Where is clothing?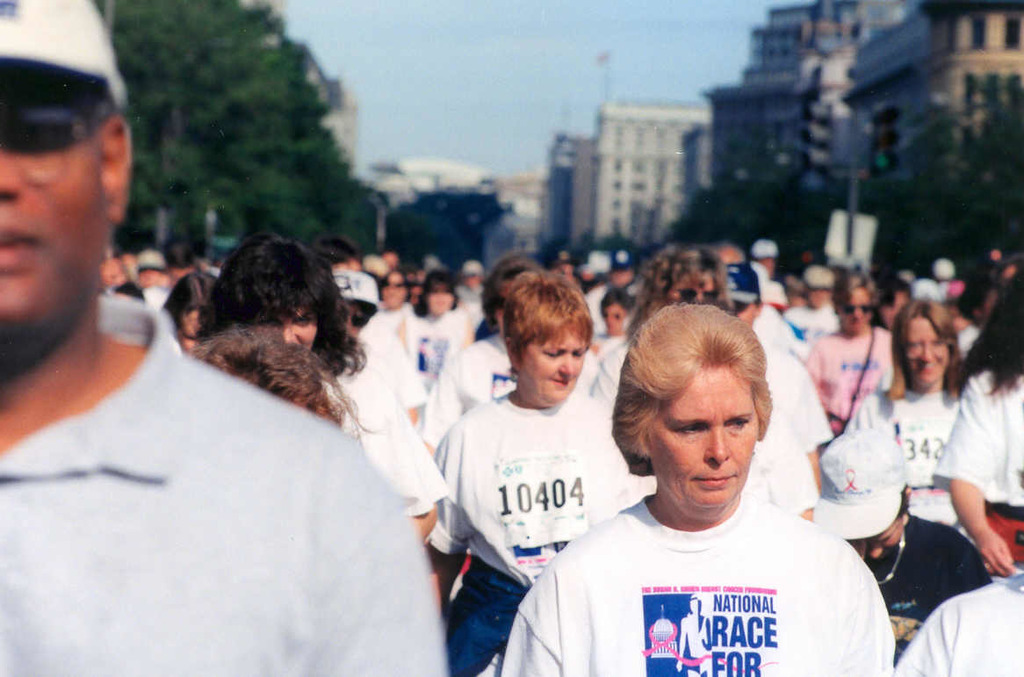
(938, 364, 1023, 570).
